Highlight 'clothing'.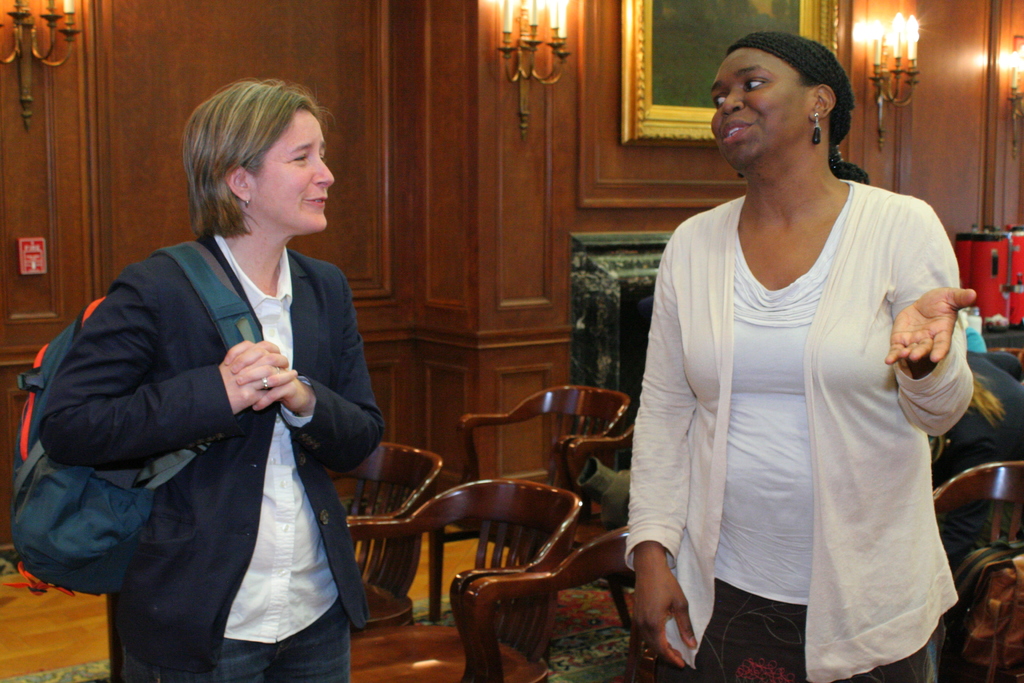
Highlighted region: left=638, top=156, right=963, bottom=667.
